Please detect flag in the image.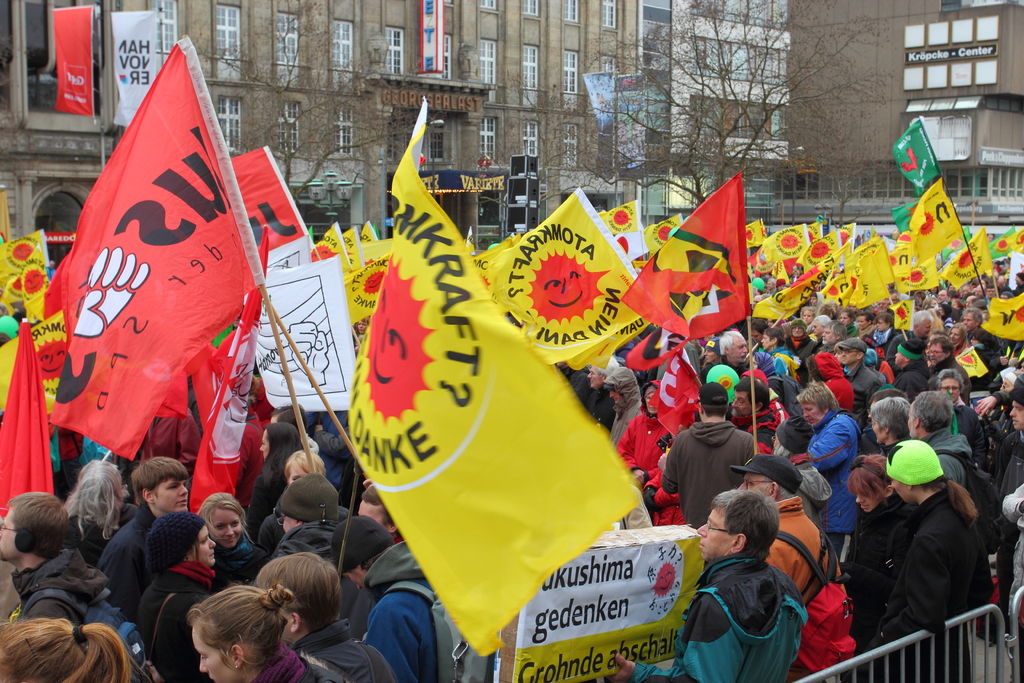
region(0, 276, 28, 311).
